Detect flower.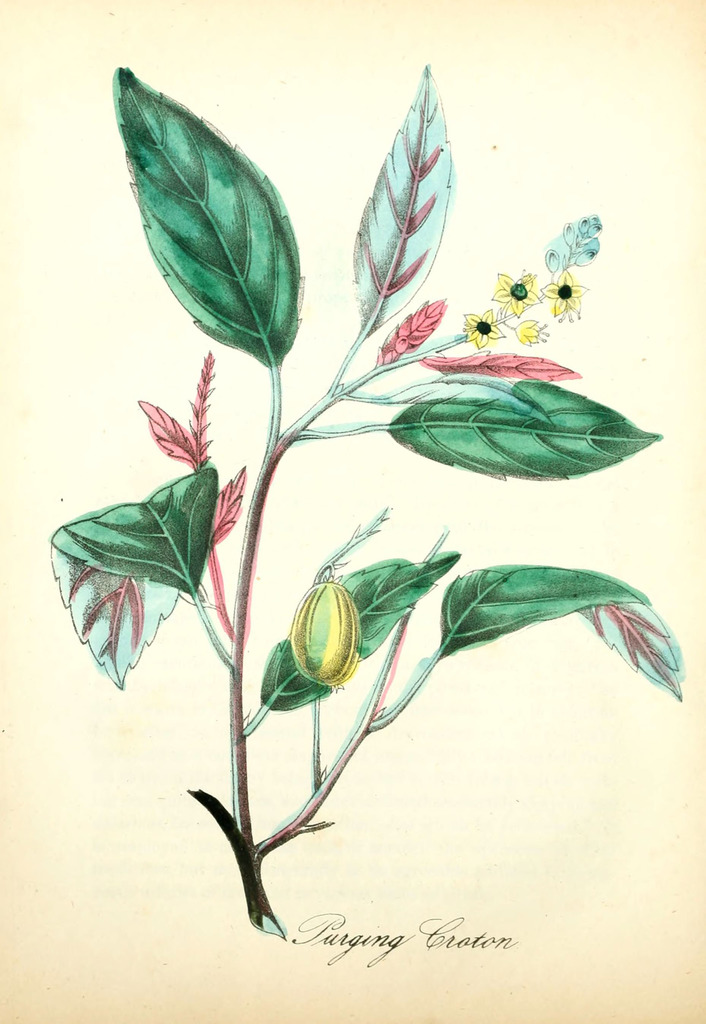
Detected at x1=540 y1=269 x2=590 y2=321.
